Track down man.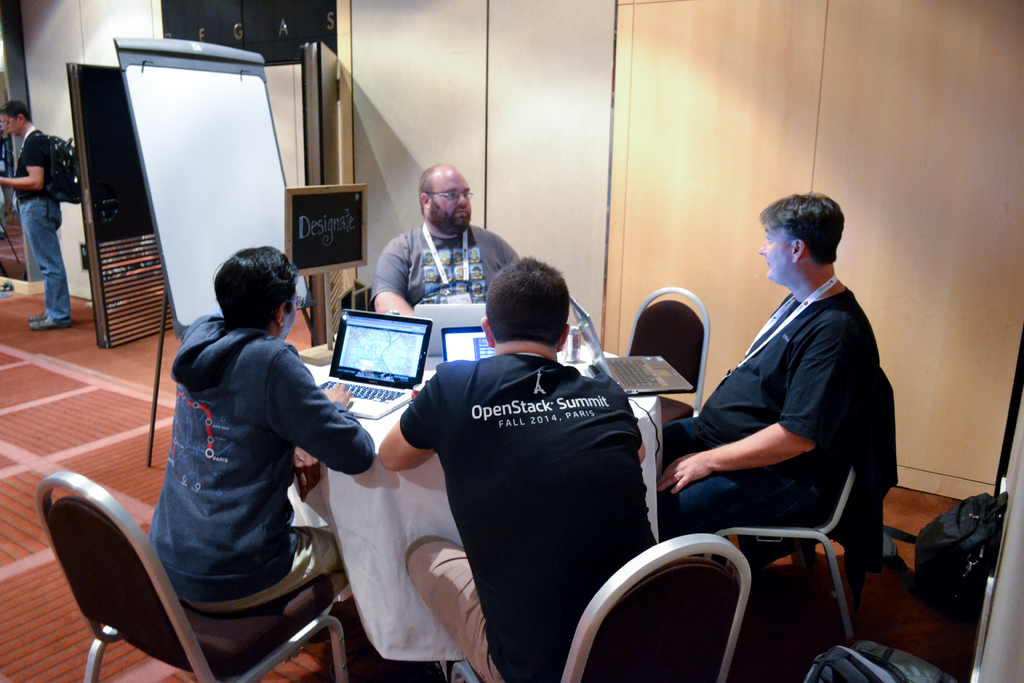
Tracked to l=145, t=247, r=340, b=613.
